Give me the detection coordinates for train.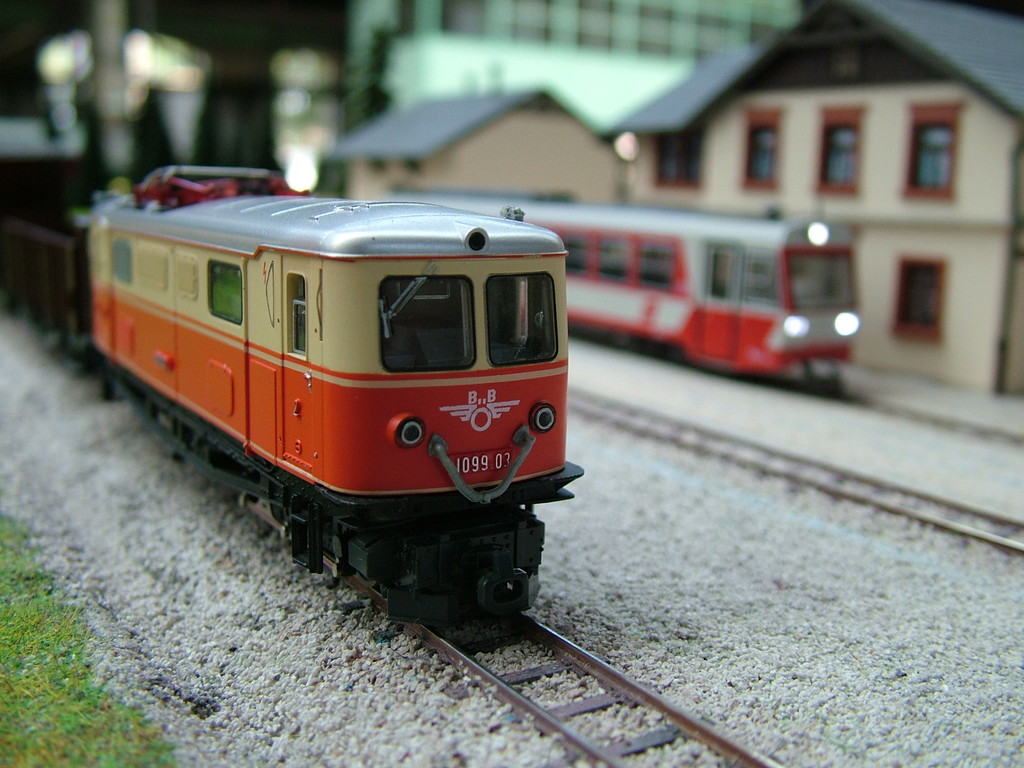
box(390, 192, 856, 393).
